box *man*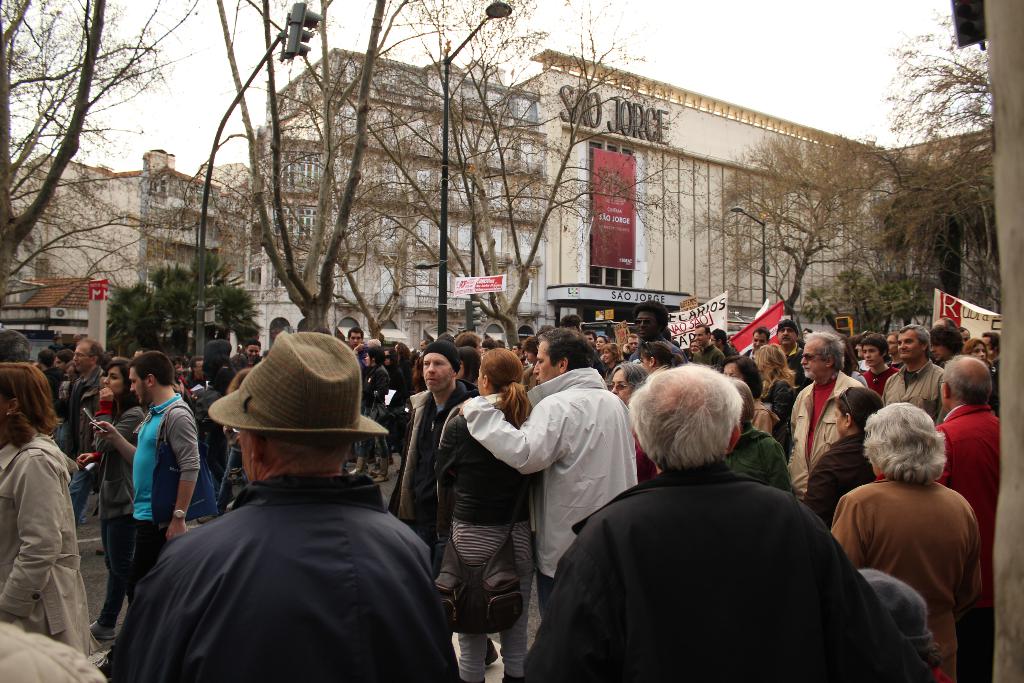
<box>691,320,725,378</box>
